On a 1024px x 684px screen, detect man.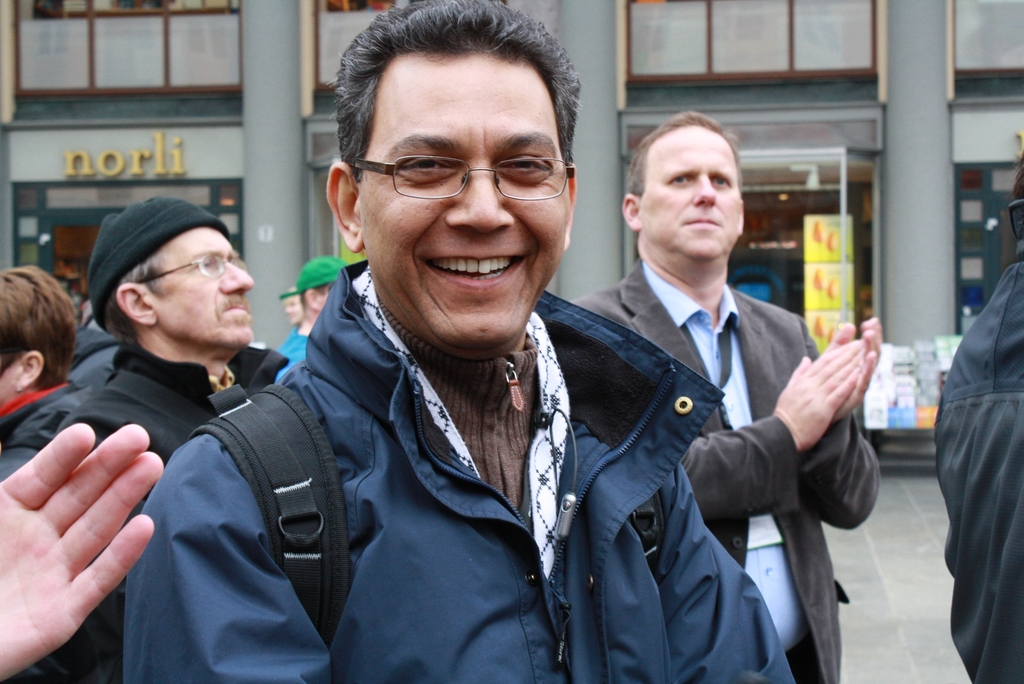
(121, 0, 799, 683).
